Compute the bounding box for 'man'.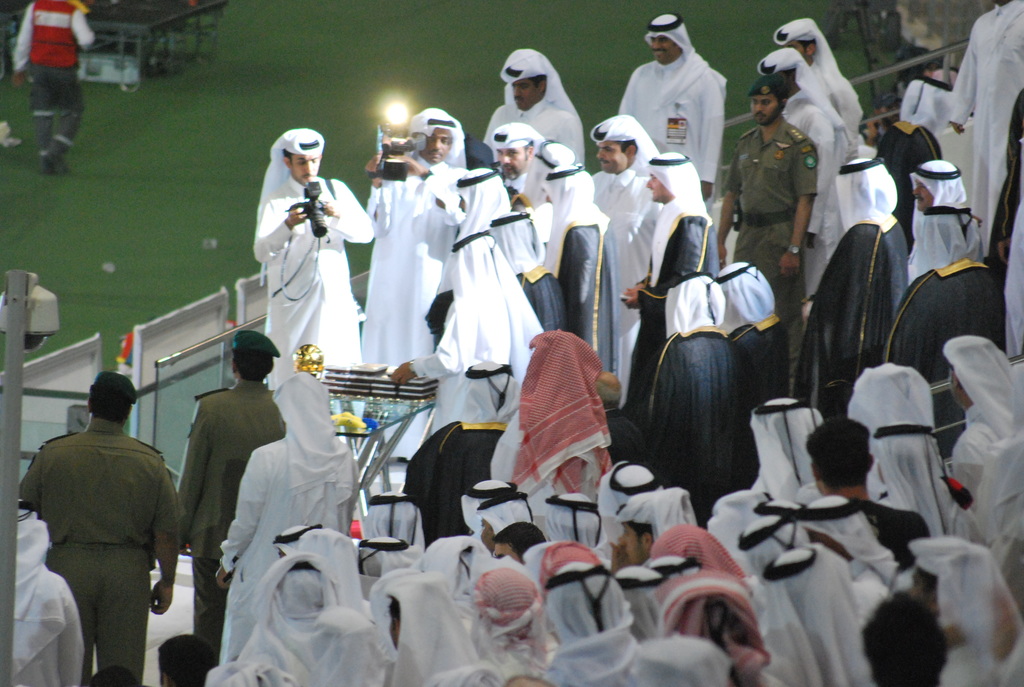
<region>797, 157, 906, 414</region>.
